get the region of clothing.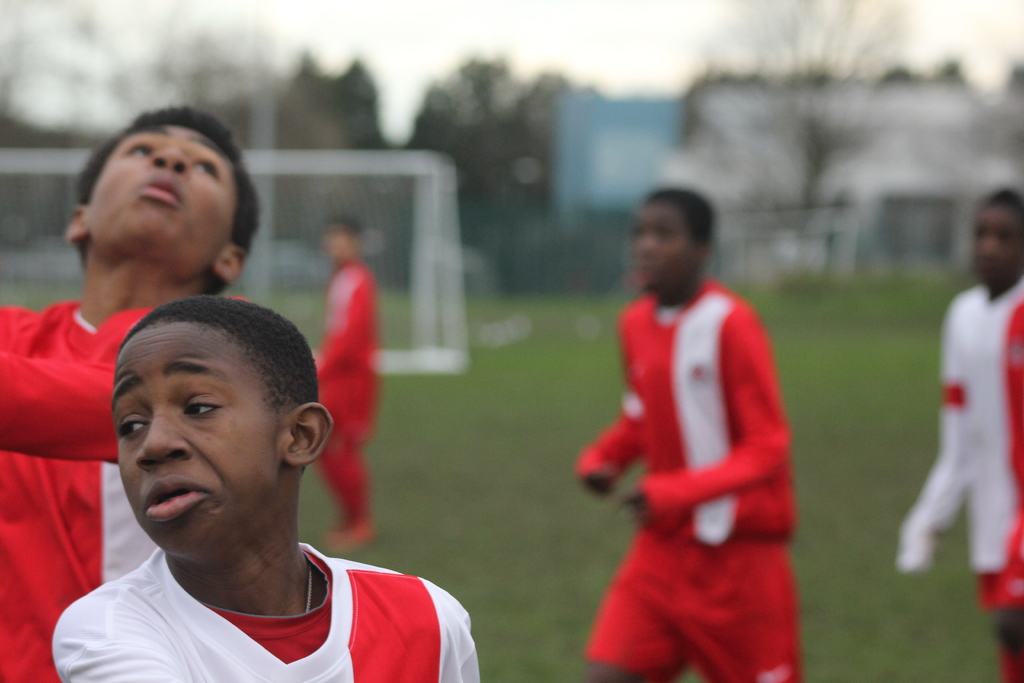
<box>319,263,381,514</box>.
